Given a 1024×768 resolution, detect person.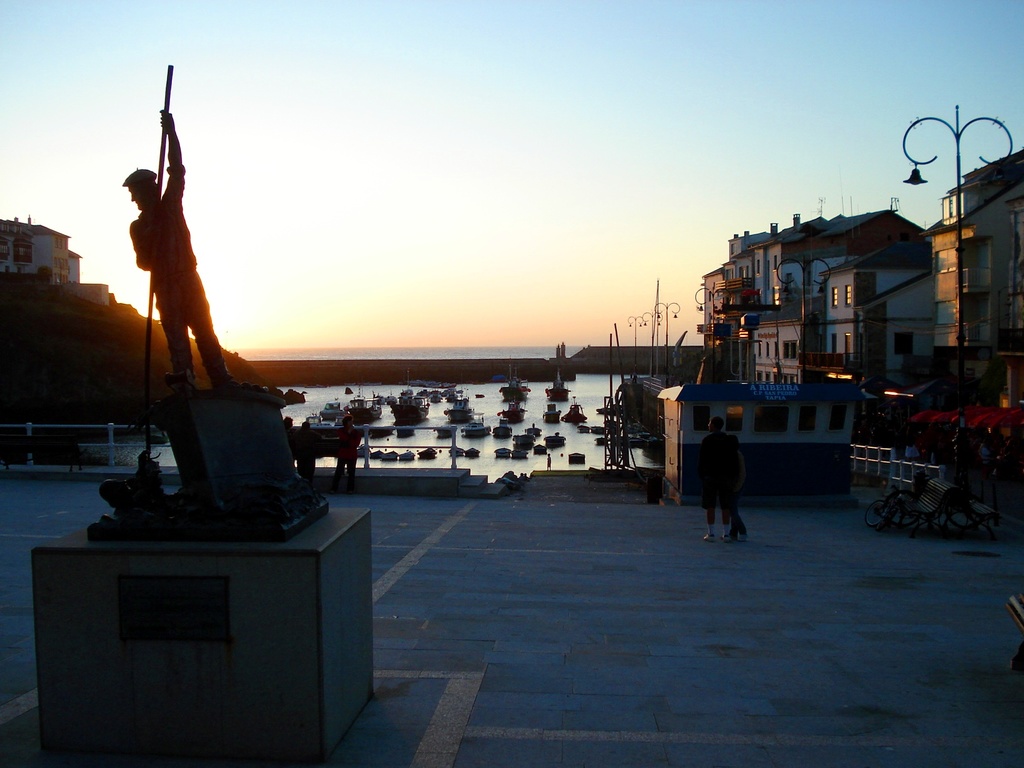
Rect(295, 419, 326, 484).
